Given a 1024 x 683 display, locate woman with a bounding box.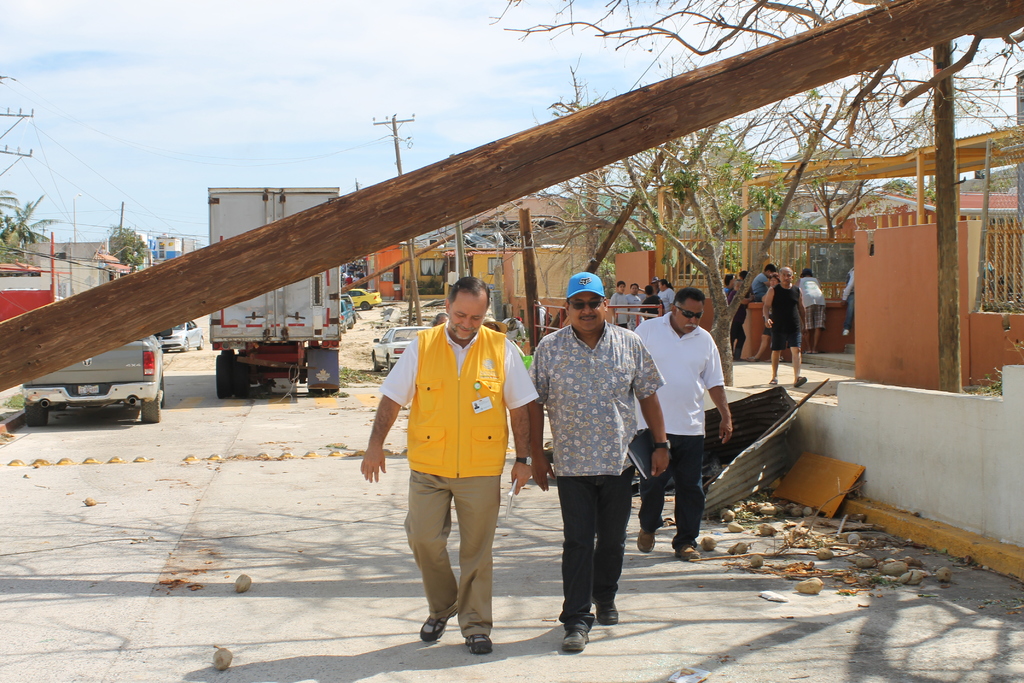
Located: Rect(657, 281, 675, 311).
